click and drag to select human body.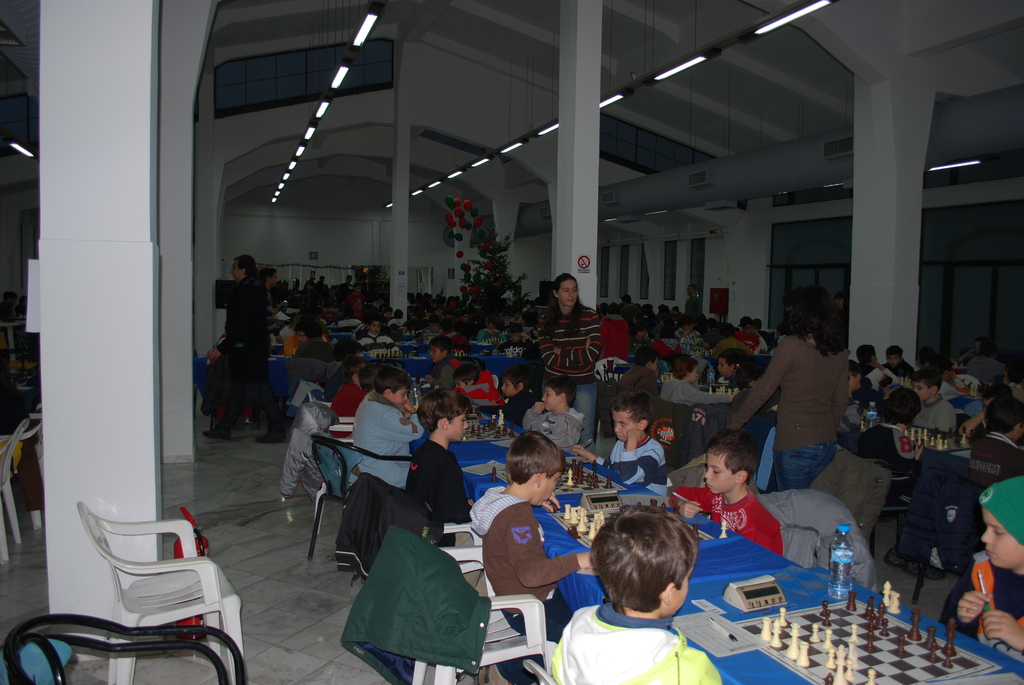
Selection: l=380, t=303, r=394, b=322.
